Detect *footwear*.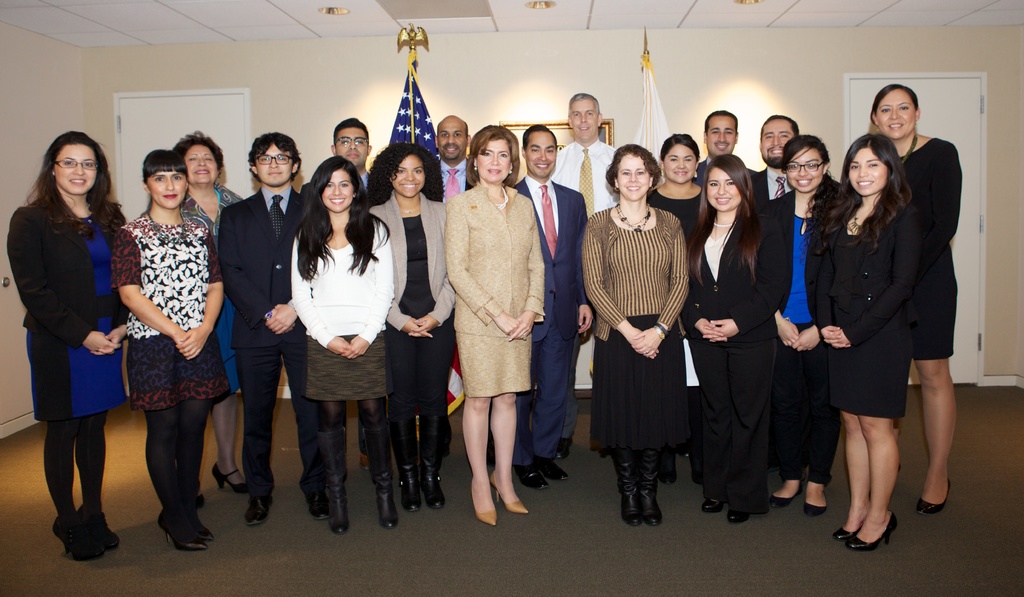
Detected at 298,484,326,512.
